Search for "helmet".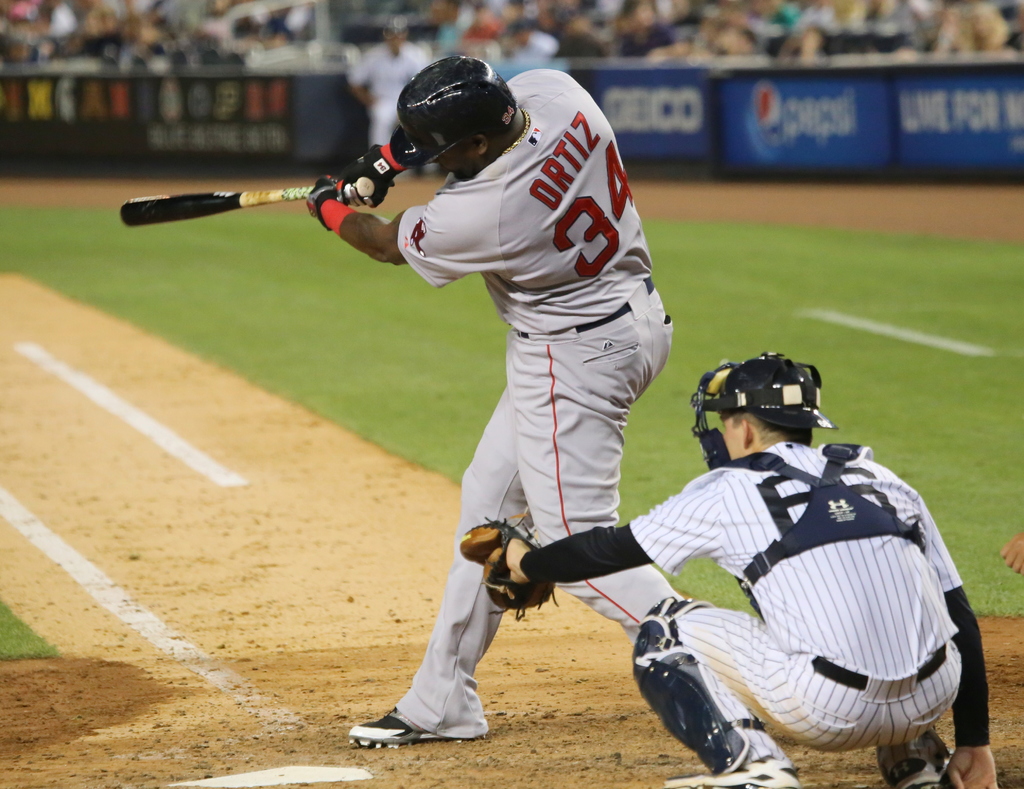
Found at <bbox>683, 351, 839, 466</bbox>.
